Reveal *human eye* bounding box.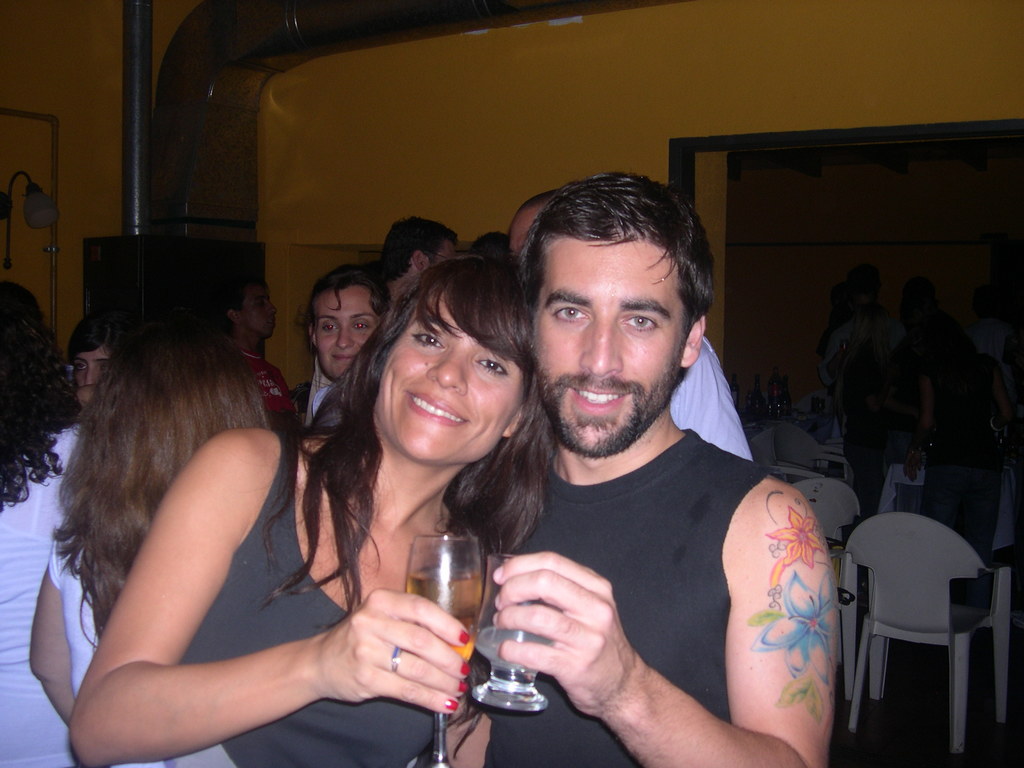
Revealed: region(319, 323, 338, 333).
